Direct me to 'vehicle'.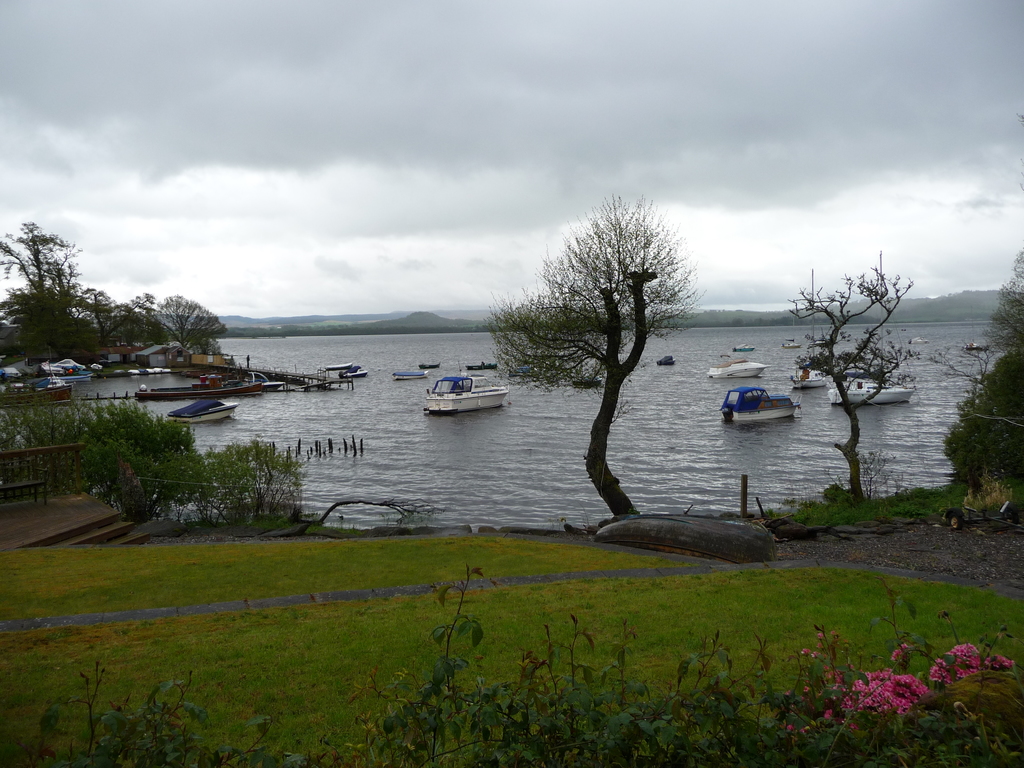
Direction: 301,369,351,389.
